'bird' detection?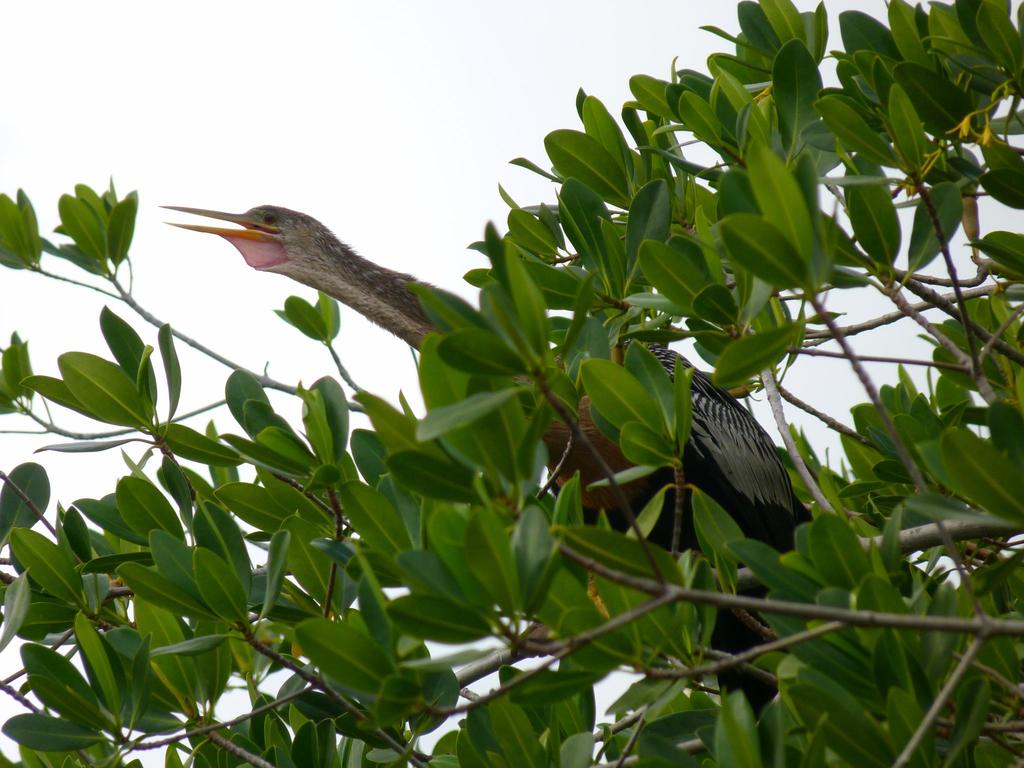
select_region(158, 202, 934, 707)
